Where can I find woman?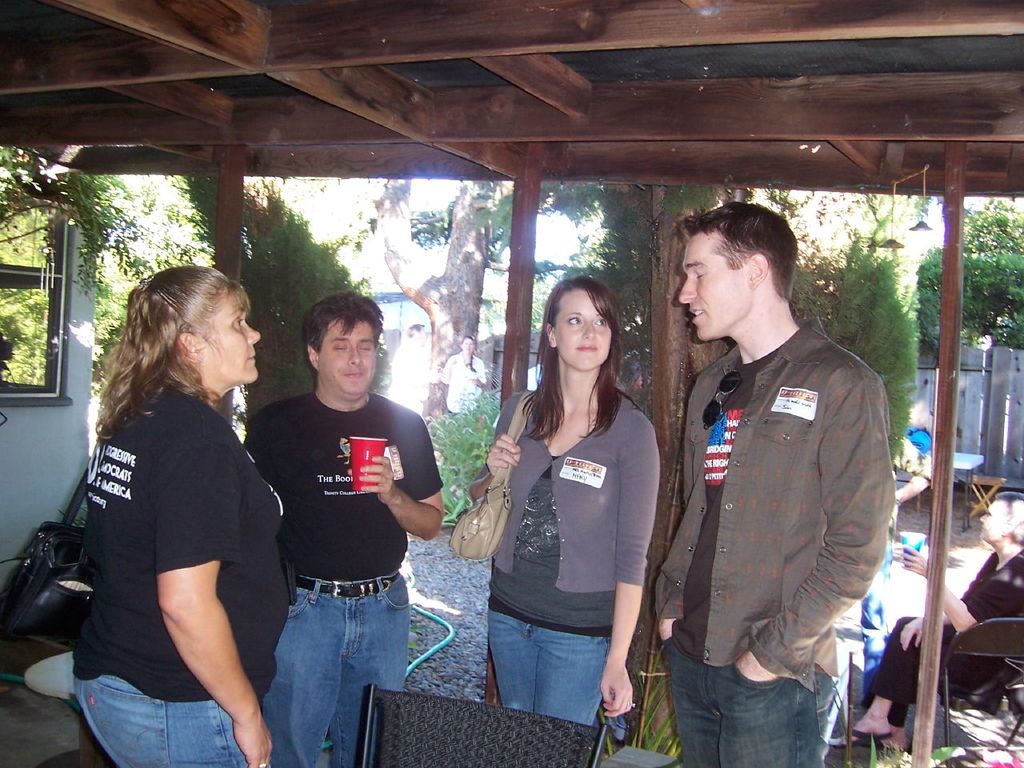
You can find it at bbox=[59, 250, 289, 759].
